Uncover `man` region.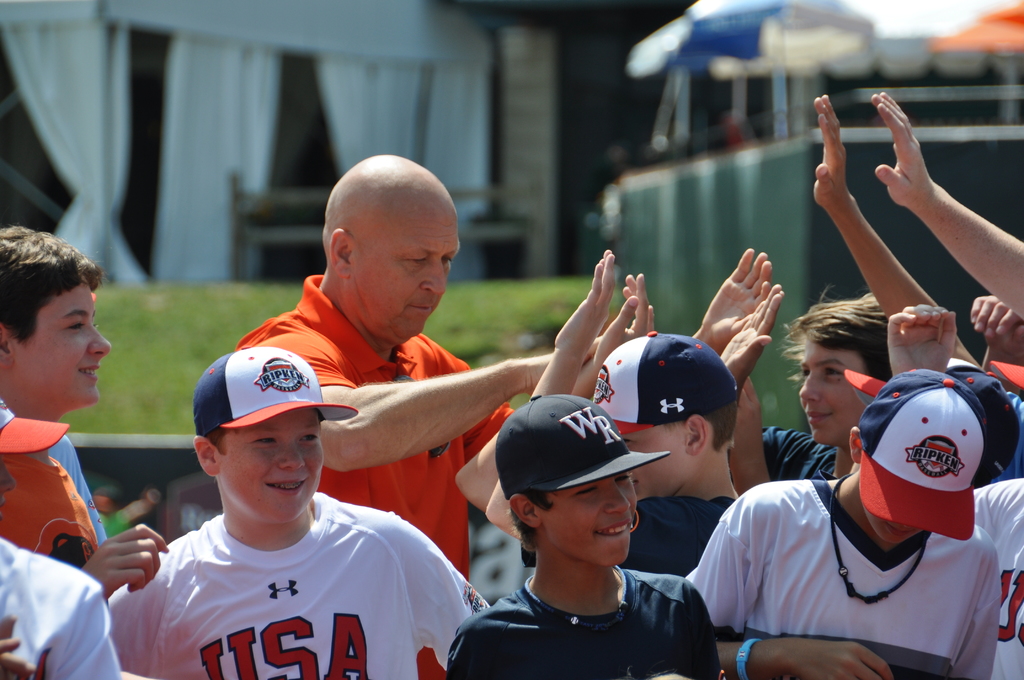
Uncovered: locate(231, 149, 669, 581).
